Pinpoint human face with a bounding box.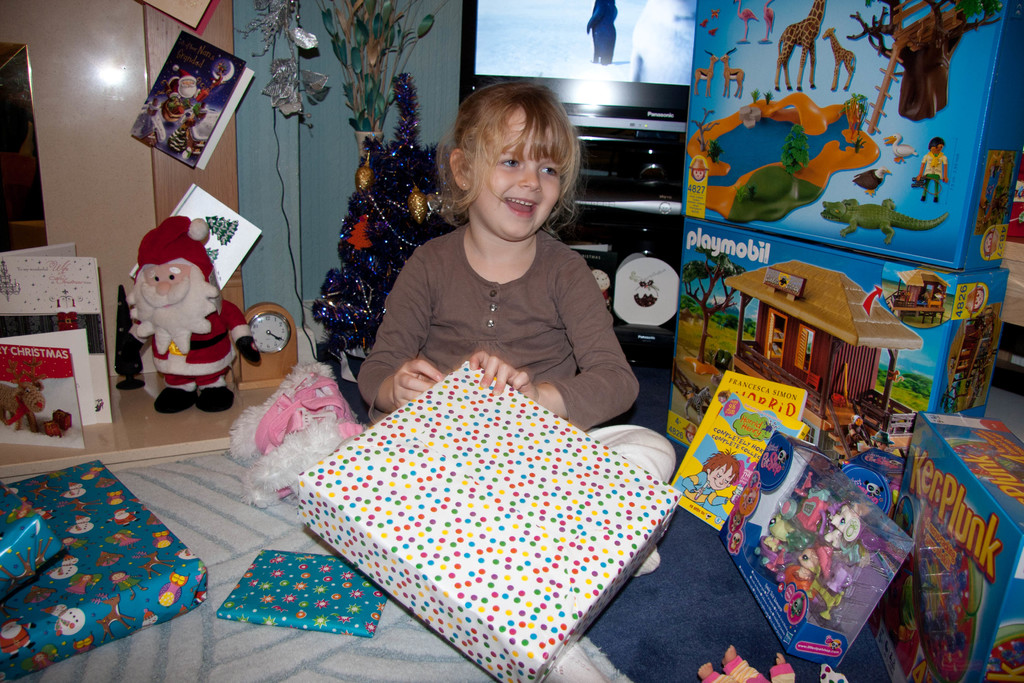
locate(468, 104, 559, 240).
